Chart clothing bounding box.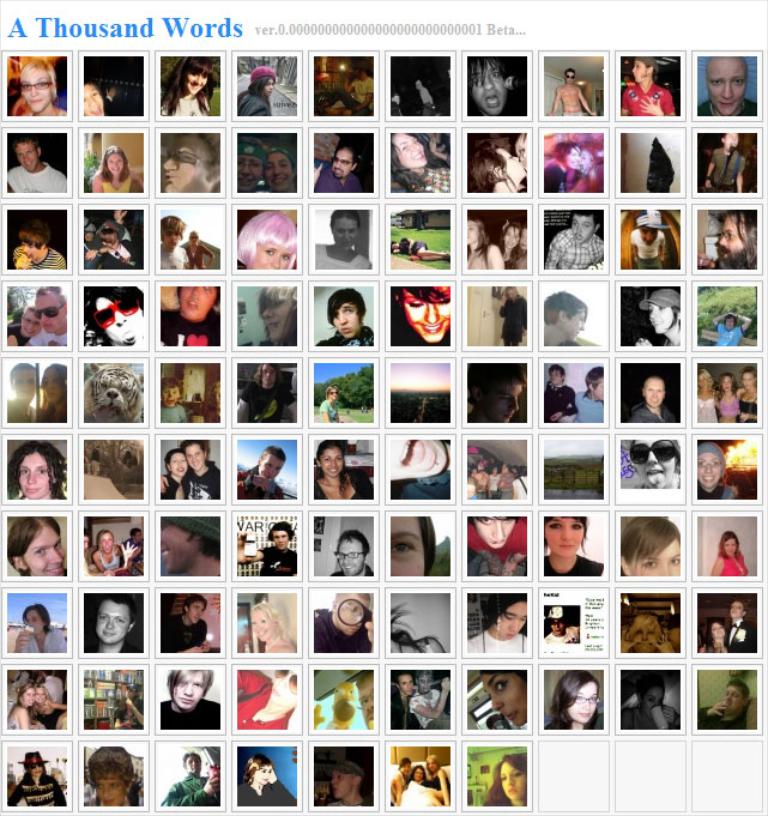
Charted: [542, 714, 598, 730].
